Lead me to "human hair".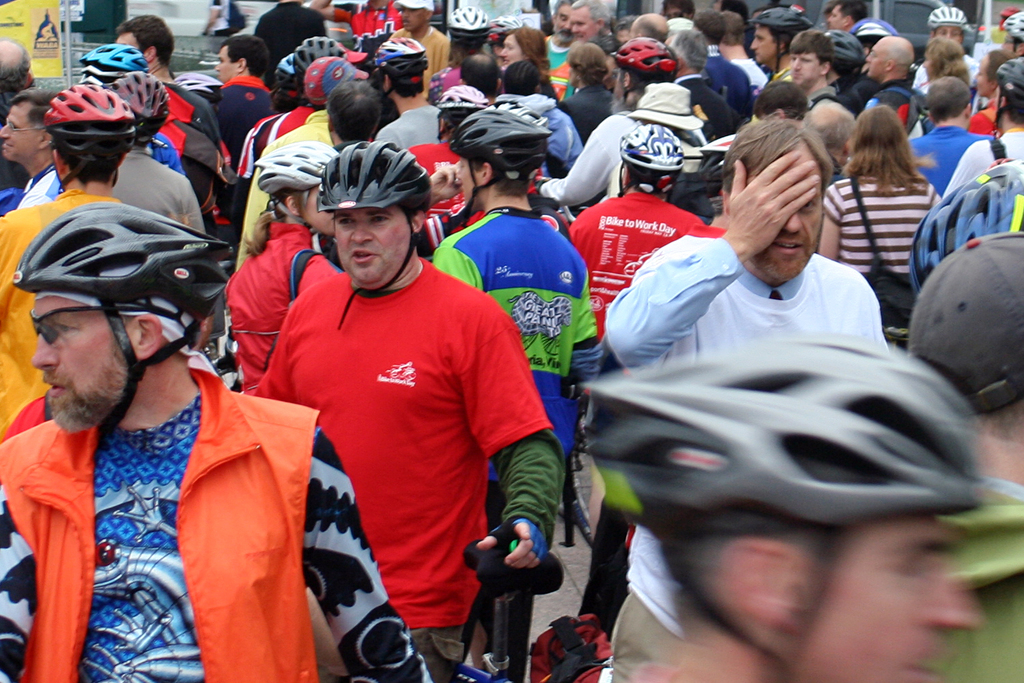
Lead to <region>467, 156, 541, 194</region>.
